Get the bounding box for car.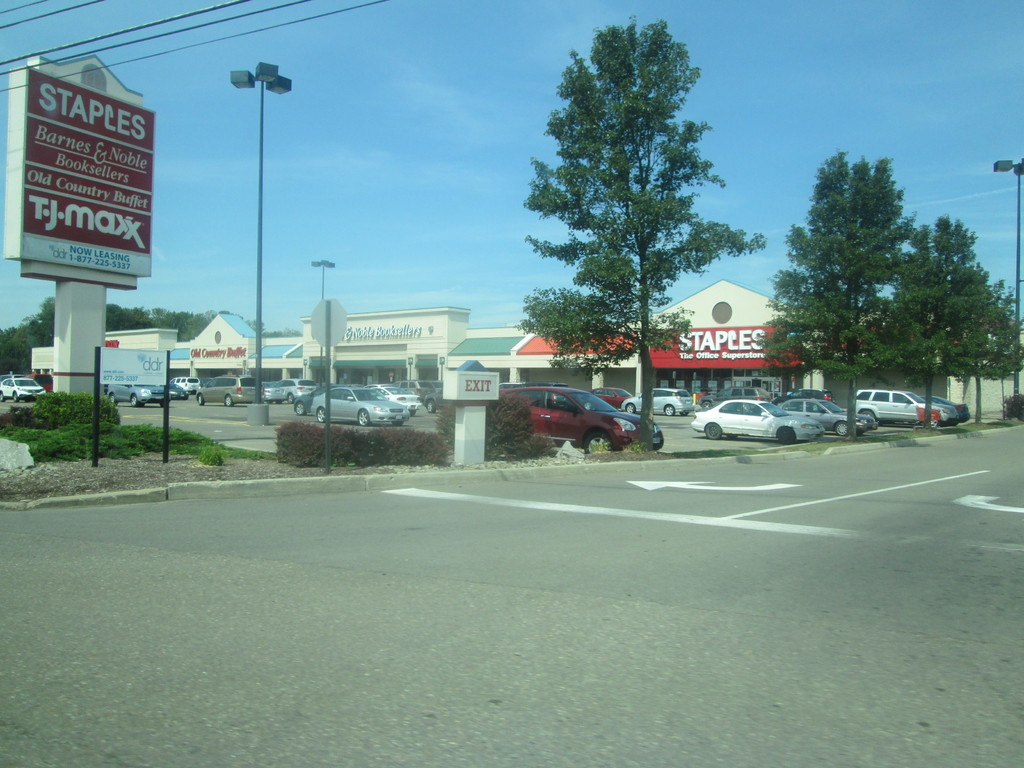
(left=689, top=399, right=826, bottom=442).
